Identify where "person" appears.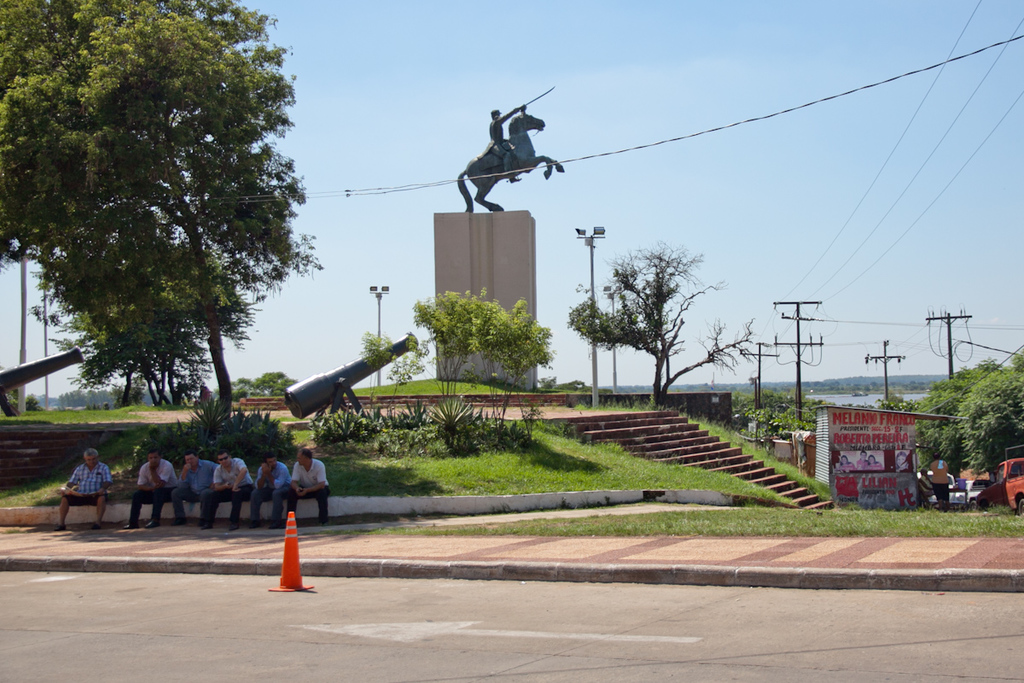
Appears at x1=171, y1=450, x2=218, y2=525.
